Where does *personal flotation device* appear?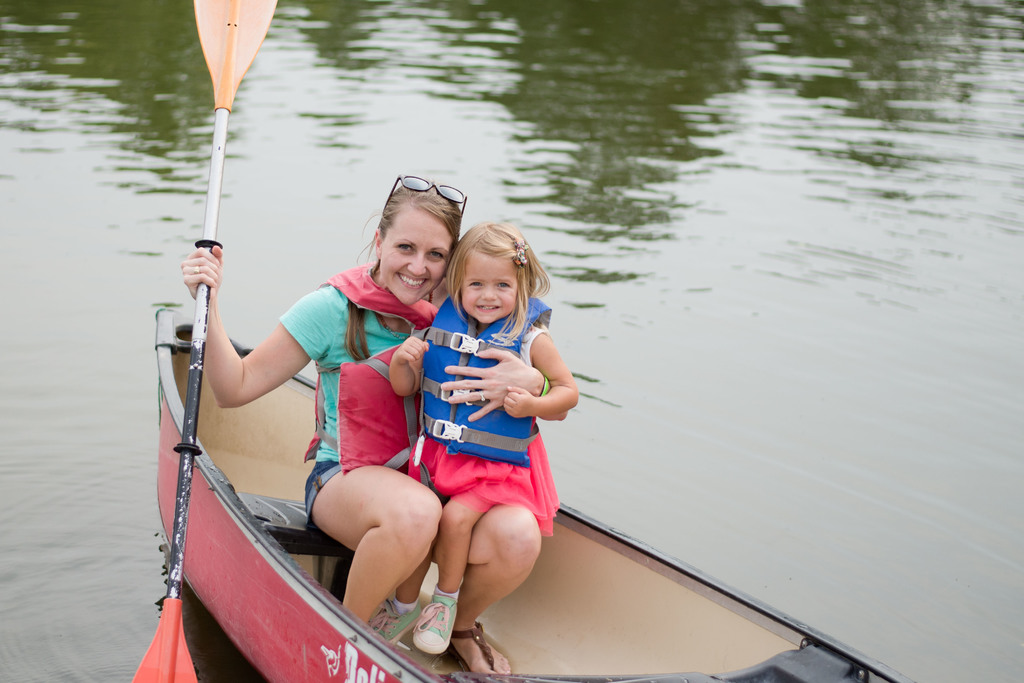
Appears at rect(424, 289, 555, 470).
